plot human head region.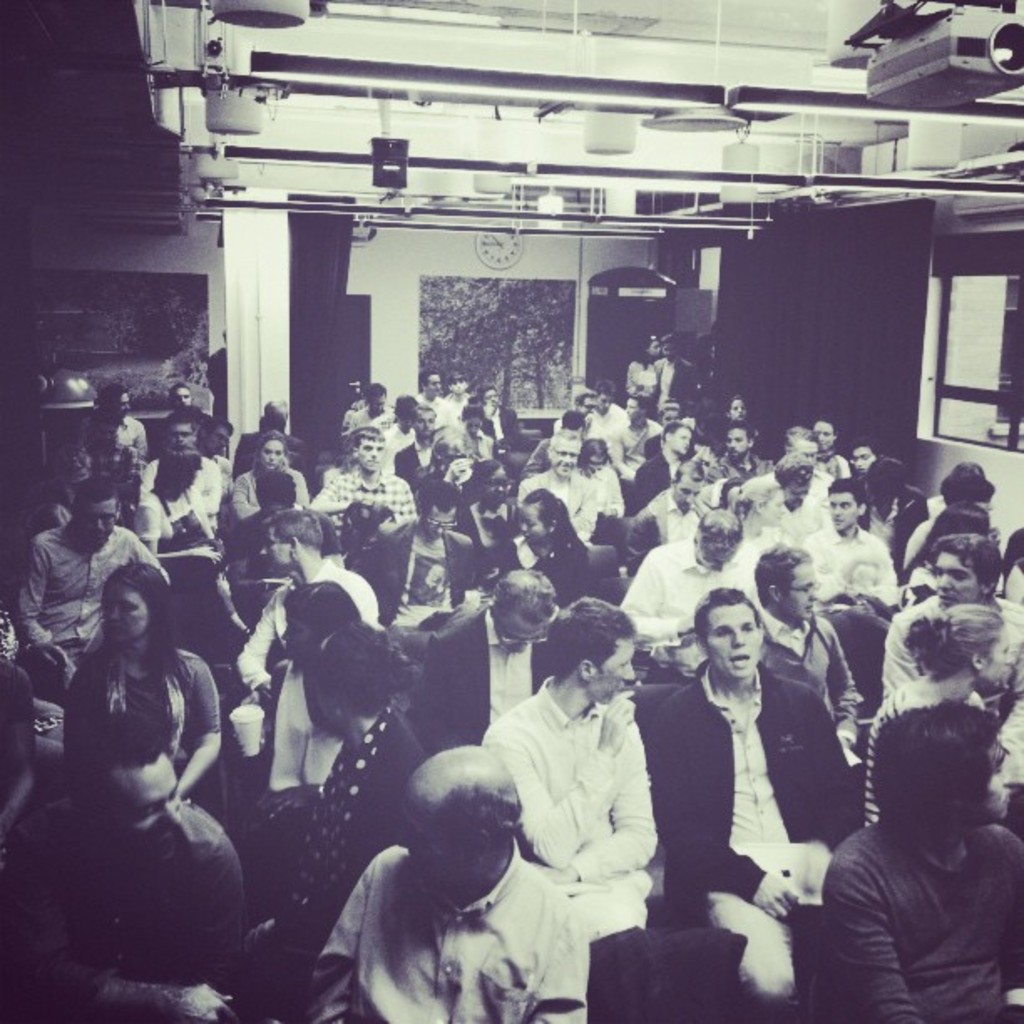
Plotted at <bbox>156, 453, 199, 494</bbox>.
